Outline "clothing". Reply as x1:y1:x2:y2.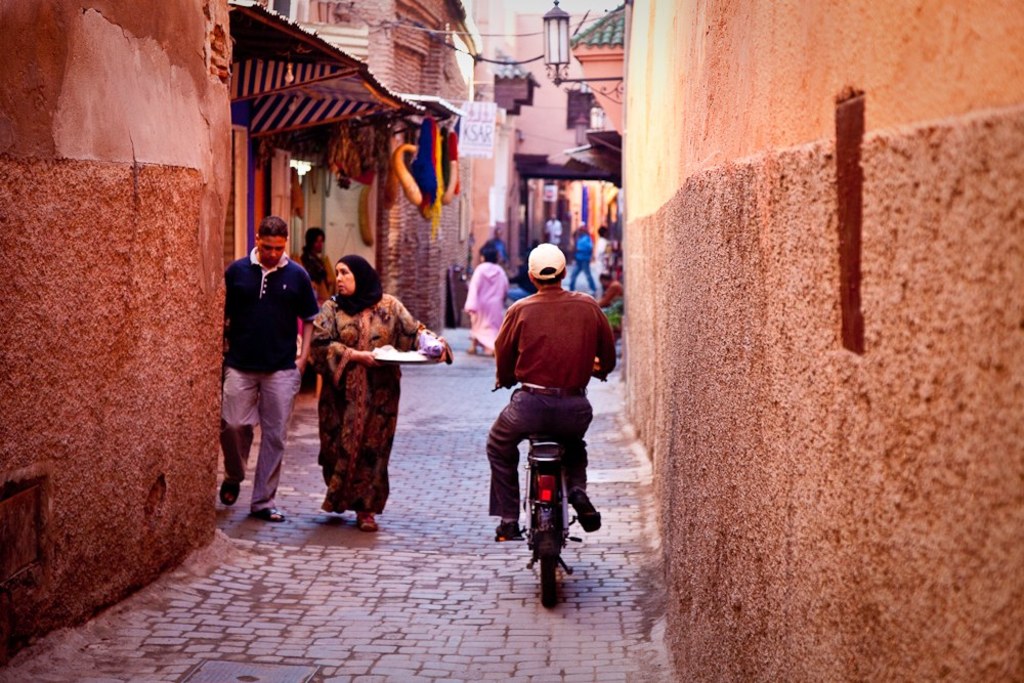
463:260:511:352.
